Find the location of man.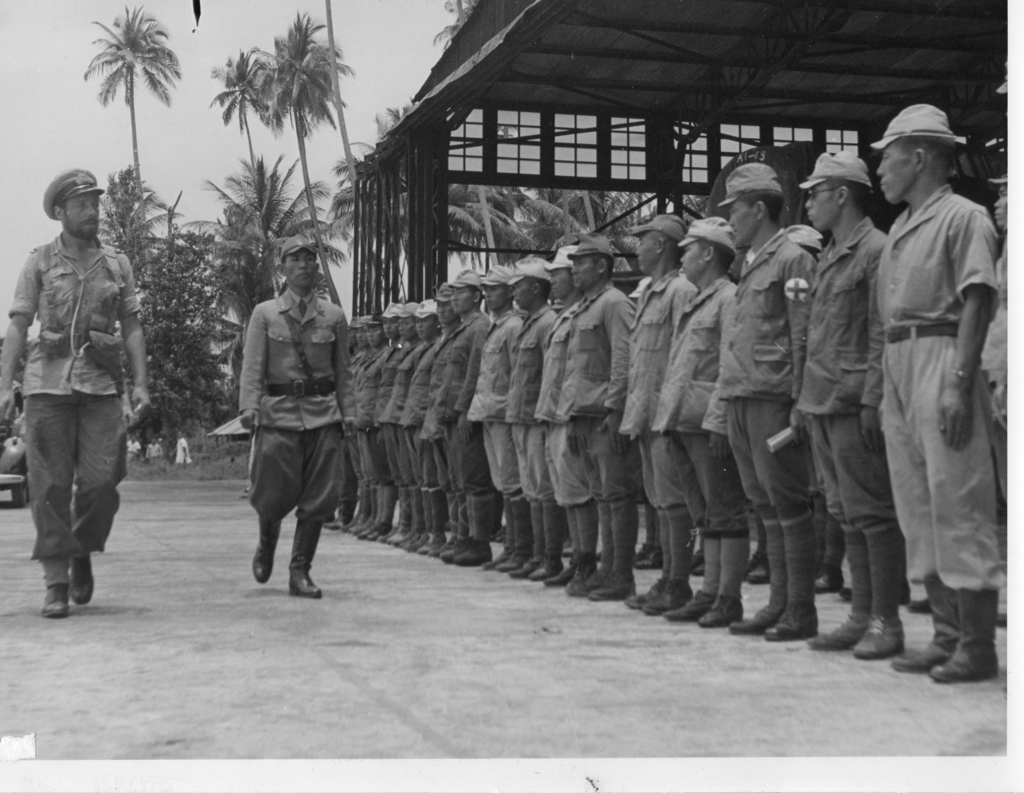
Location: 223, 249, 361, 611.
